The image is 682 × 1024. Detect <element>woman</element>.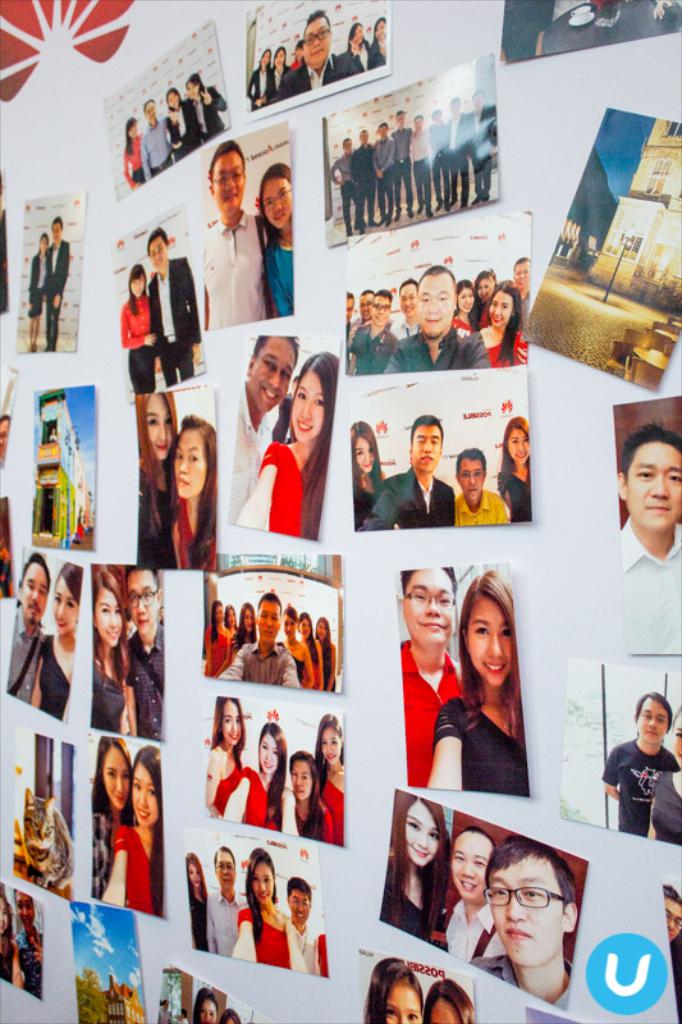
Detection: locate(120, 116, 145, 189).
